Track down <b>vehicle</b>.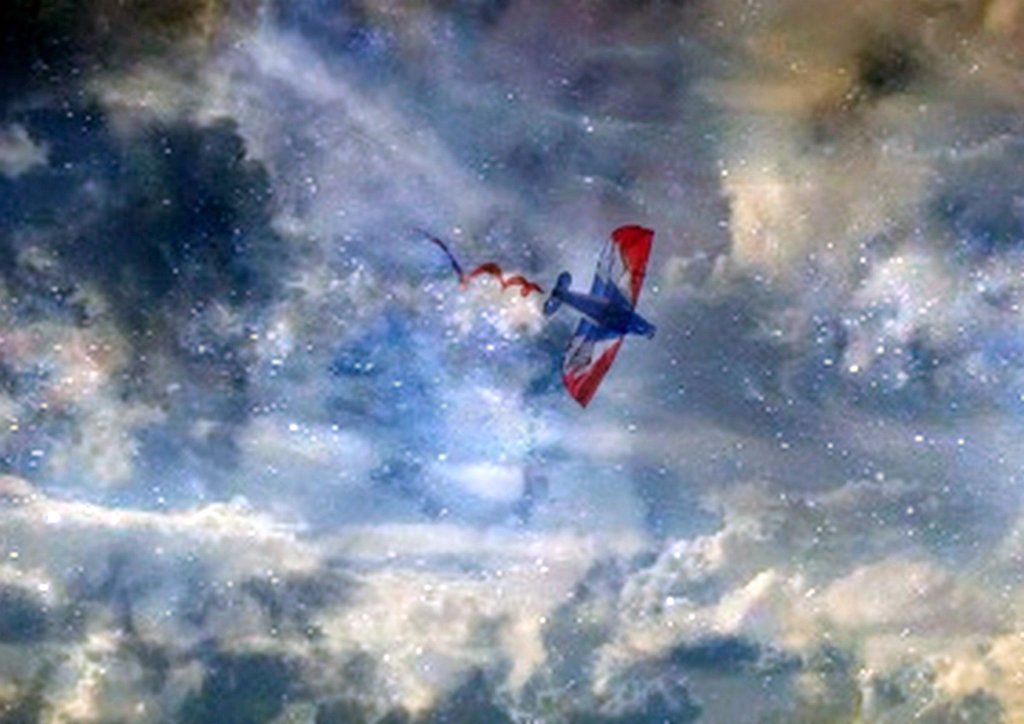
Tracked to x1=521 y1=213 x2=658 y2=427.
